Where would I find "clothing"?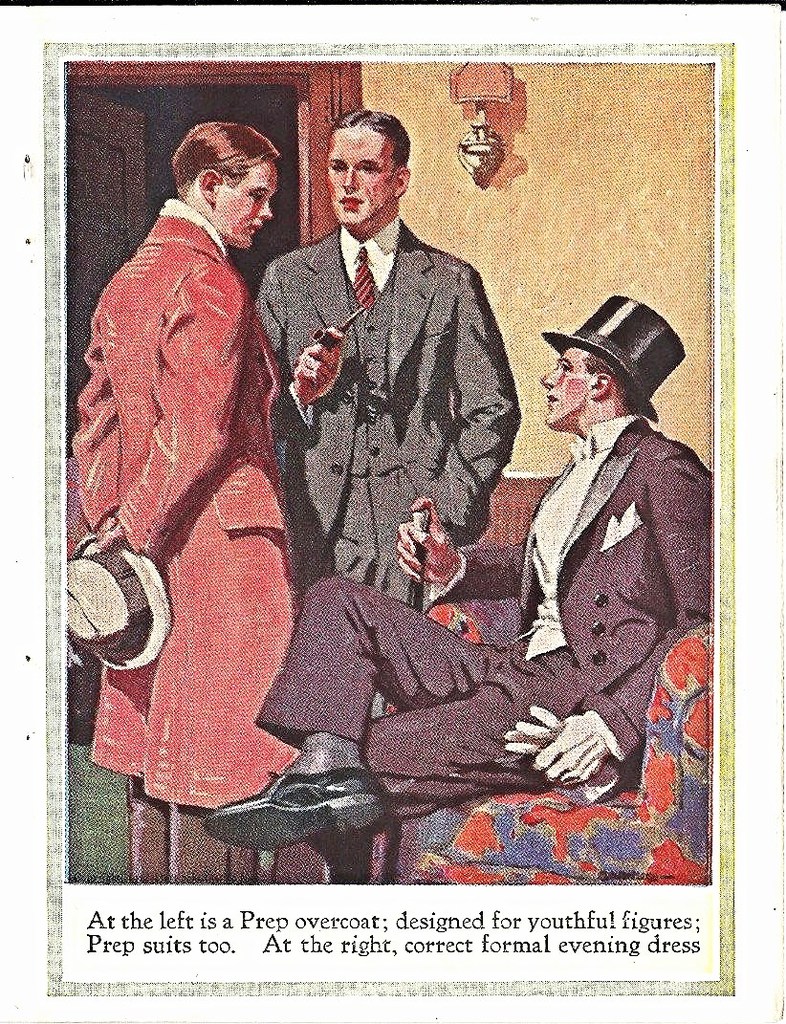
At box=[257, 209, 519, 597].
